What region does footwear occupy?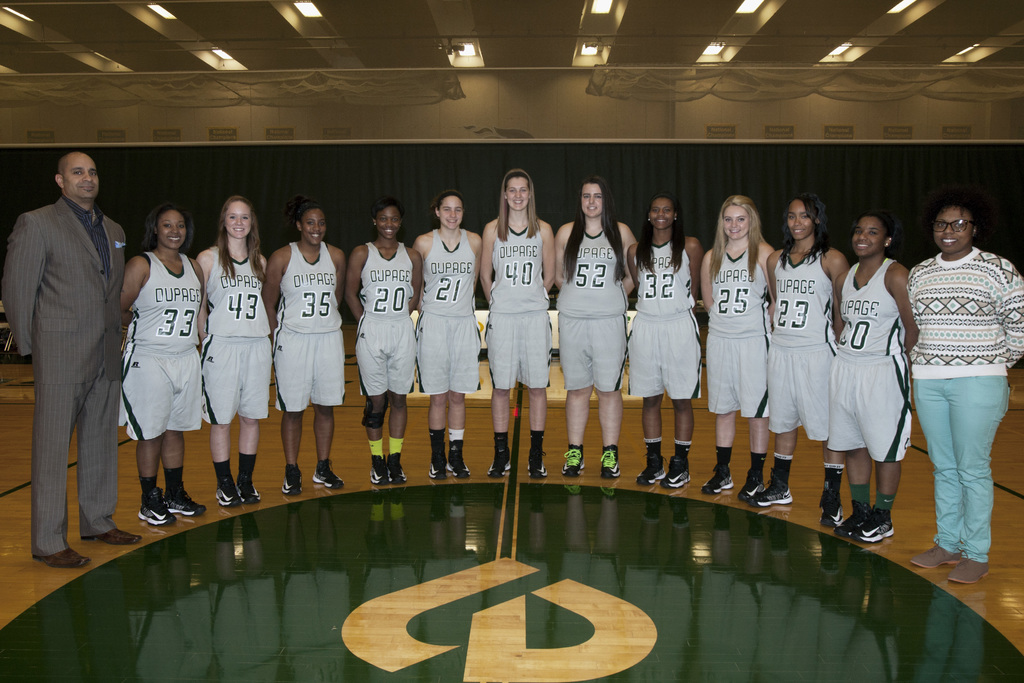
[490,444,520,481].
